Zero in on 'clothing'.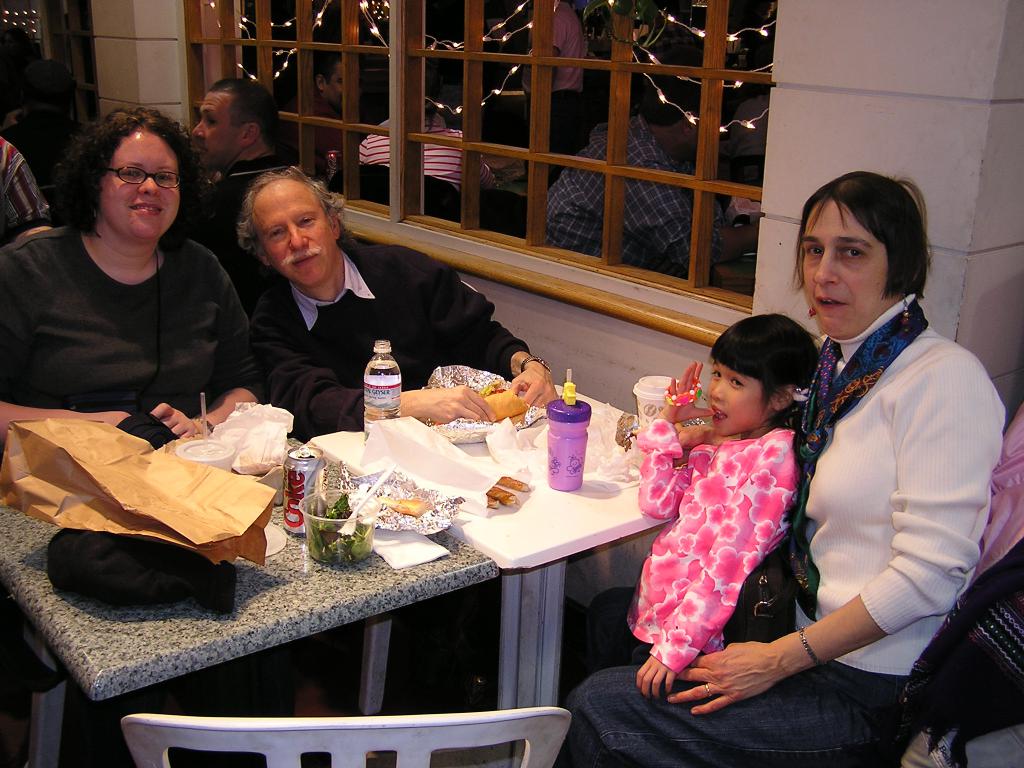
Zeroed in: box=[355, 118, 493, 193].
